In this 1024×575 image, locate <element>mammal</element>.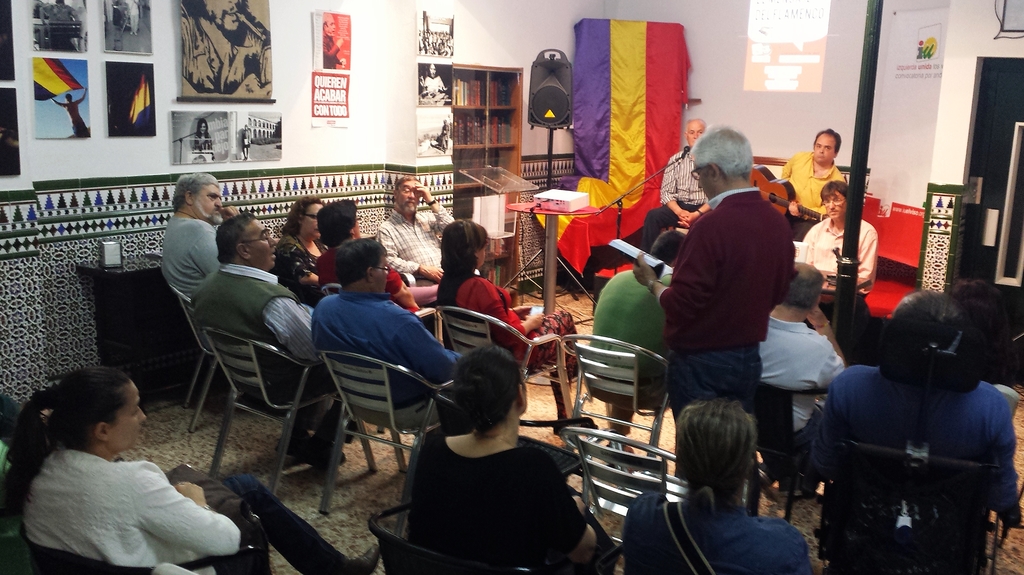
Bounding box: x1=237 y1=121 x2=253 y2=159.
